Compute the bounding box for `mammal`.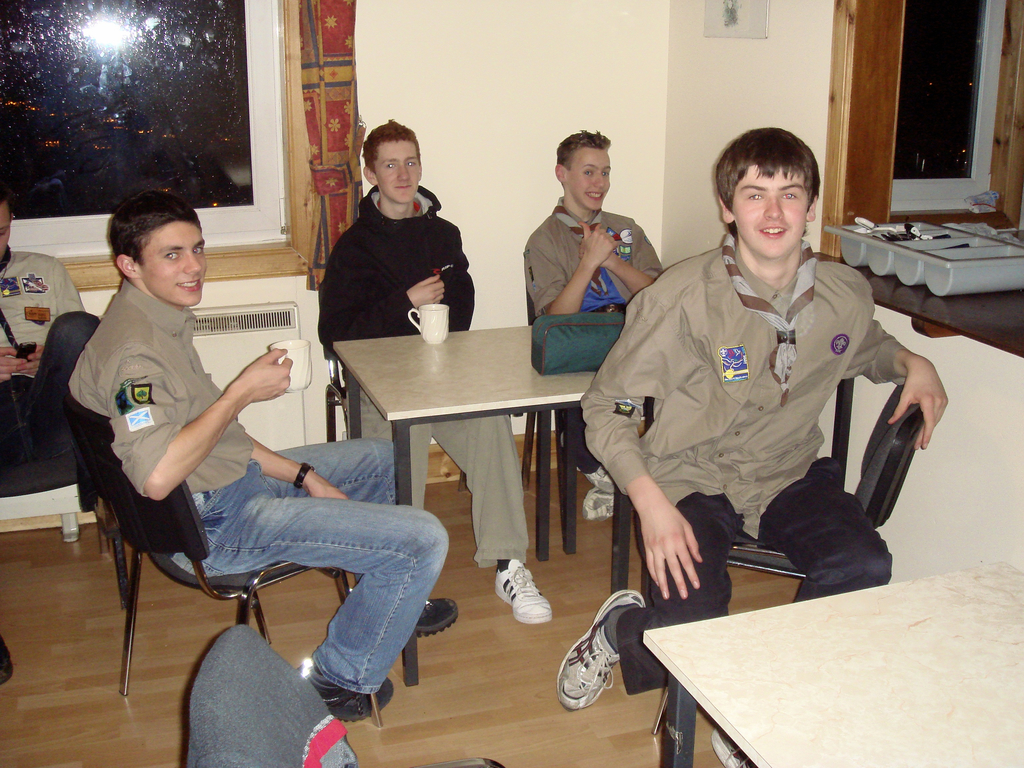
left=63, top=193, right=463, bottom=719.
